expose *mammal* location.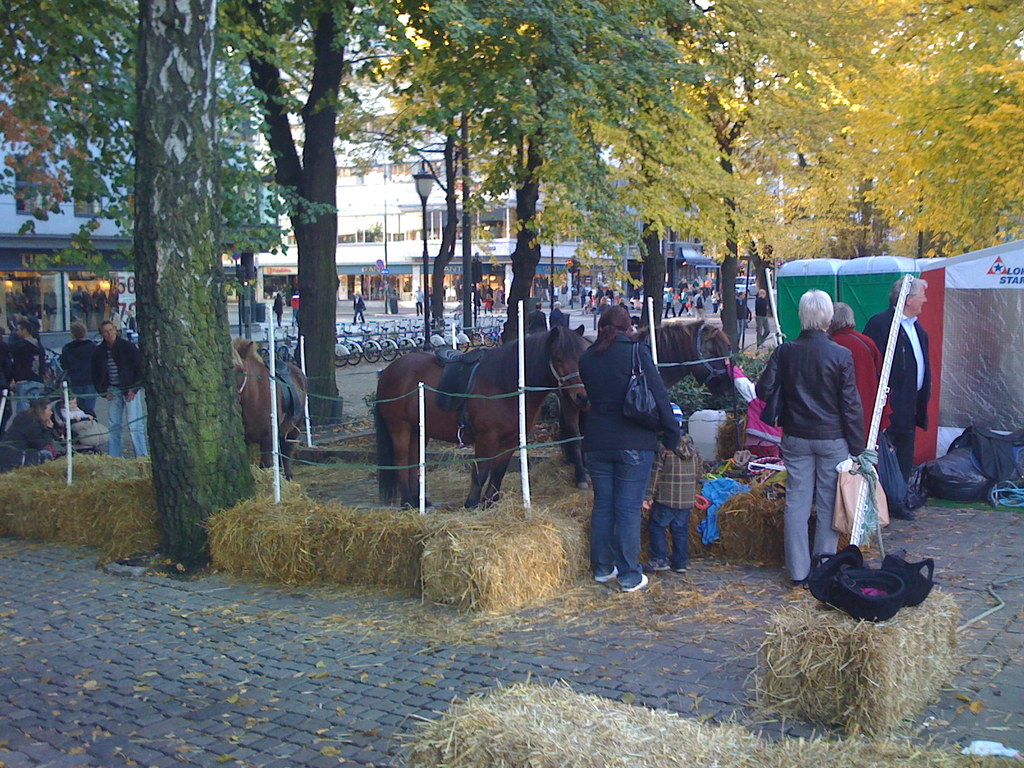
Exposed at crop(643, 402, 707, 570).
